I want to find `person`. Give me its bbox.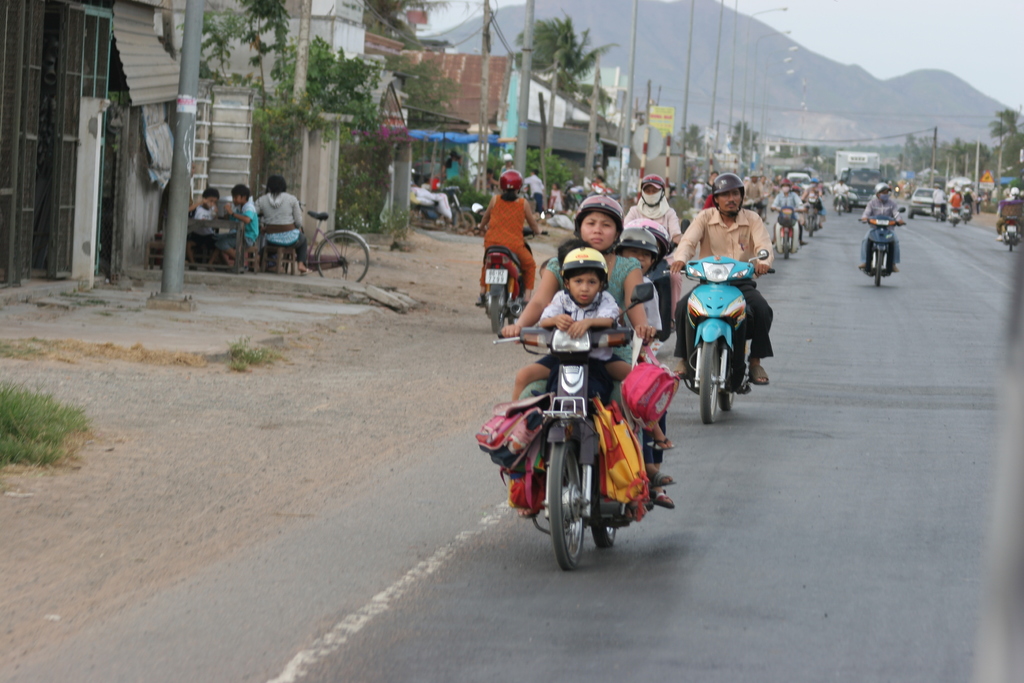
crop(623, 177, 680, 273).
